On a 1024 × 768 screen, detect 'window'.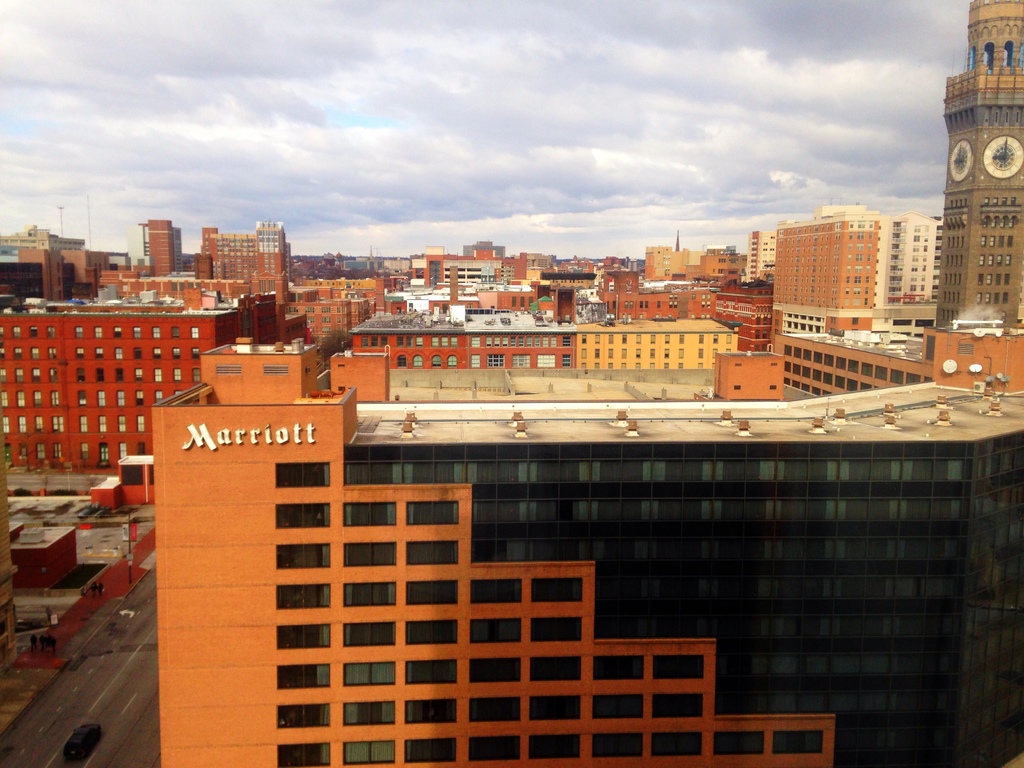
[111,326,123,337].
